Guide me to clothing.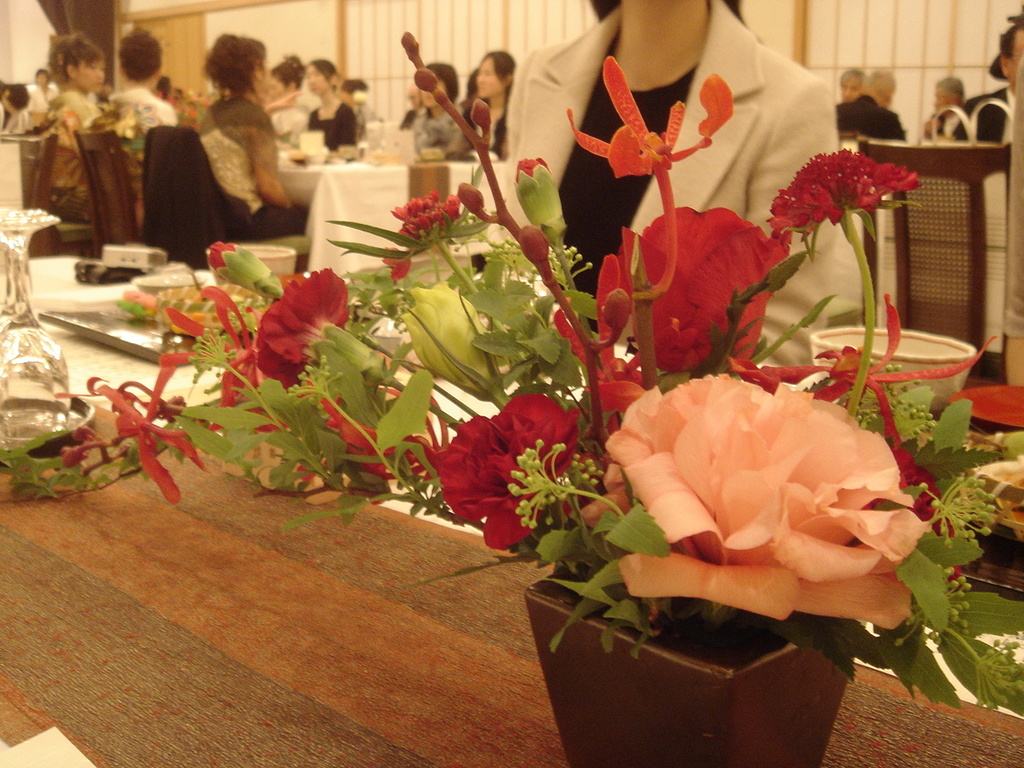
Guidance: detection(136, 122, 230, 269).
